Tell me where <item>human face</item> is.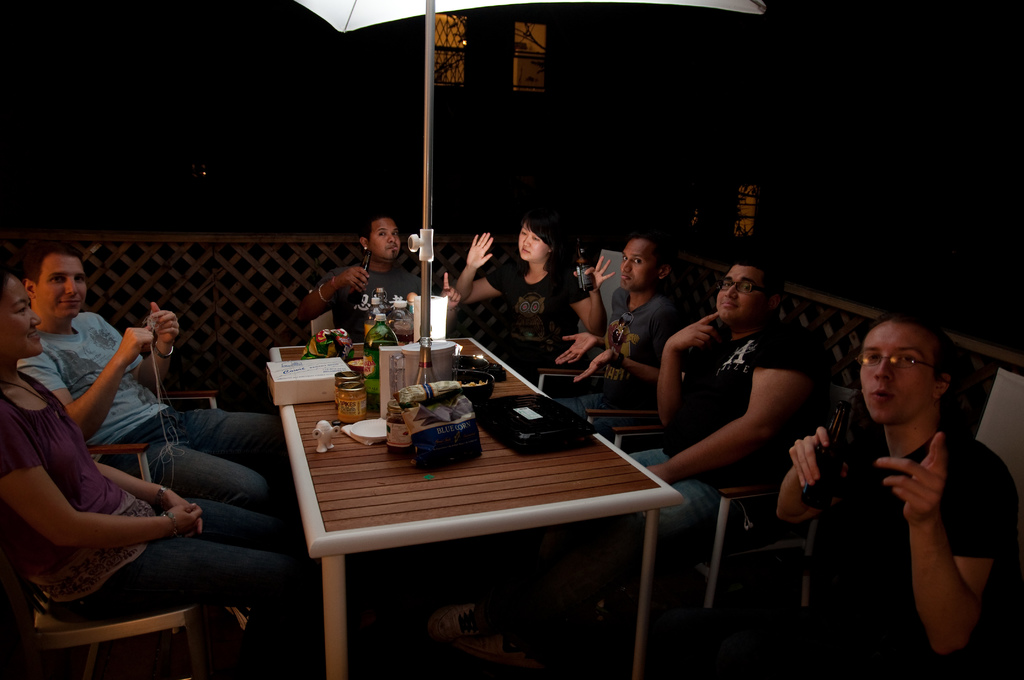
<item>human face</item> is at 861,321,930,421.
